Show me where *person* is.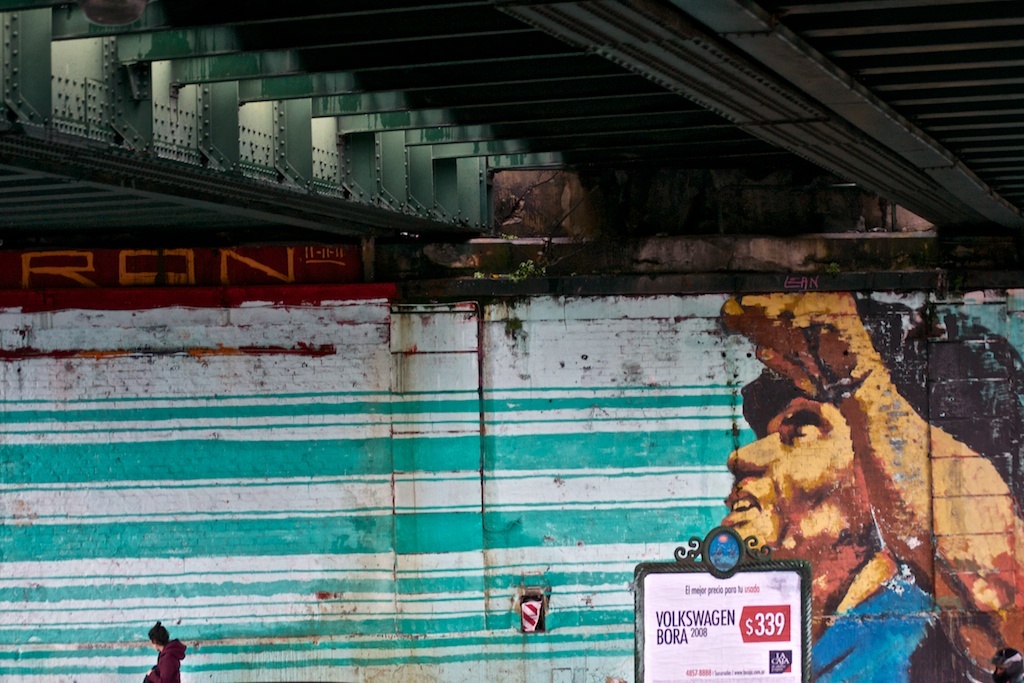
*person* is at Rect(720, 387, 1023, 682).
